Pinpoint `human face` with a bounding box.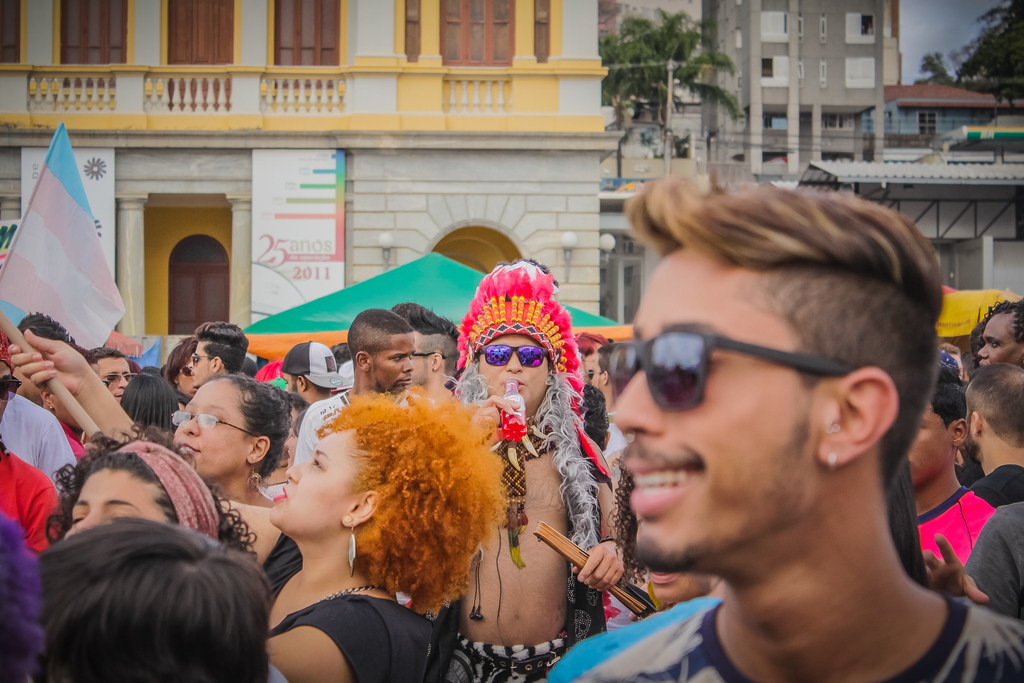
[975, 314, 1021, 366].
